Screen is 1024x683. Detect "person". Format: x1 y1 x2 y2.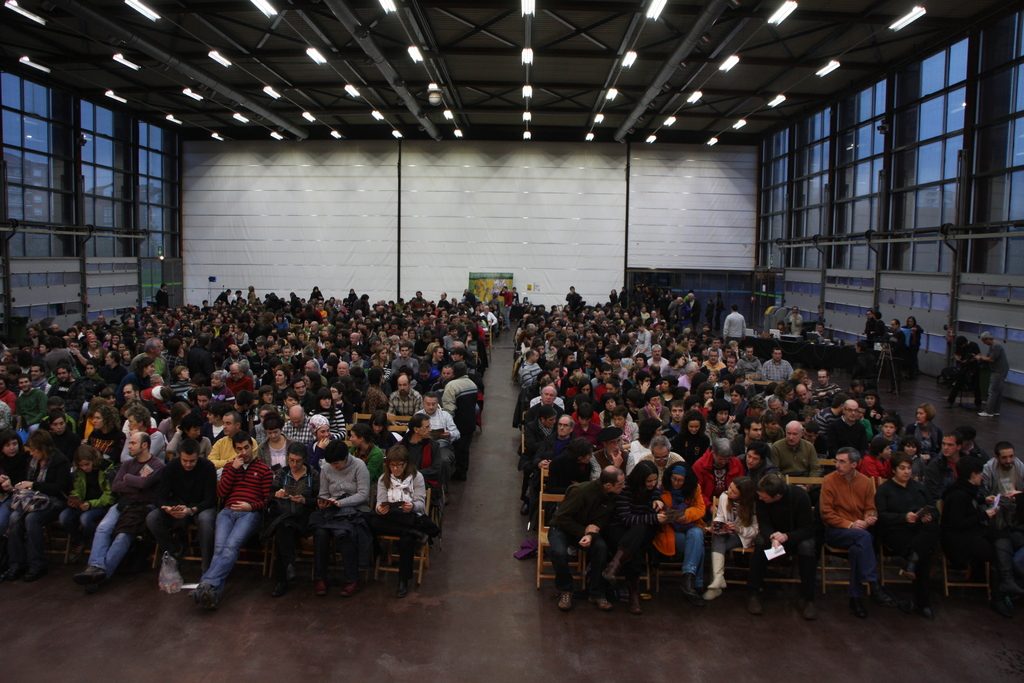
863 391 883 427.
